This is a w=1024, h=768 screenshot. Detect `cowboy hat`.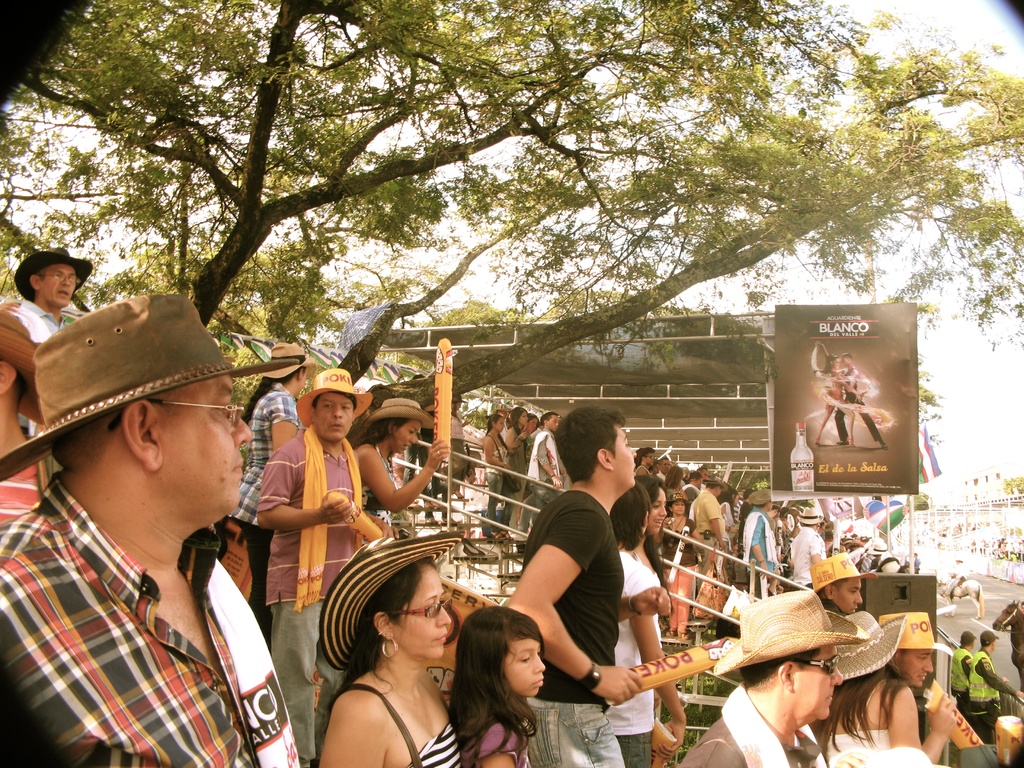
bbox=(867, 541, 888, 555).
